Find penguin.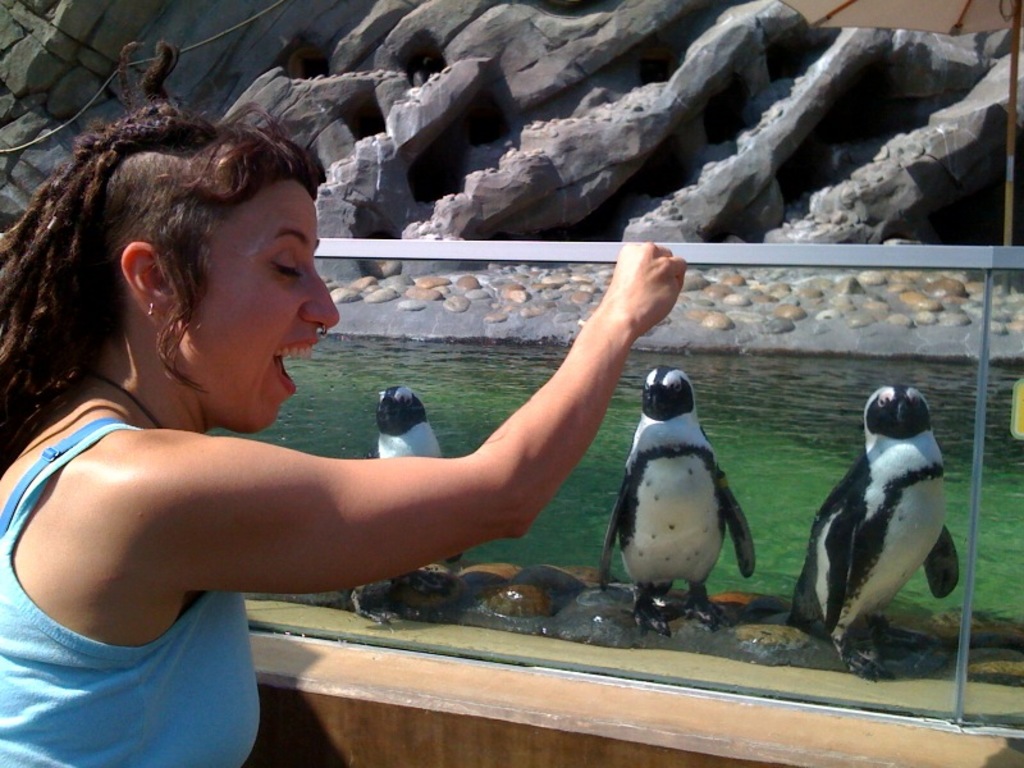
bbox=[596, 367, 758, 635].
